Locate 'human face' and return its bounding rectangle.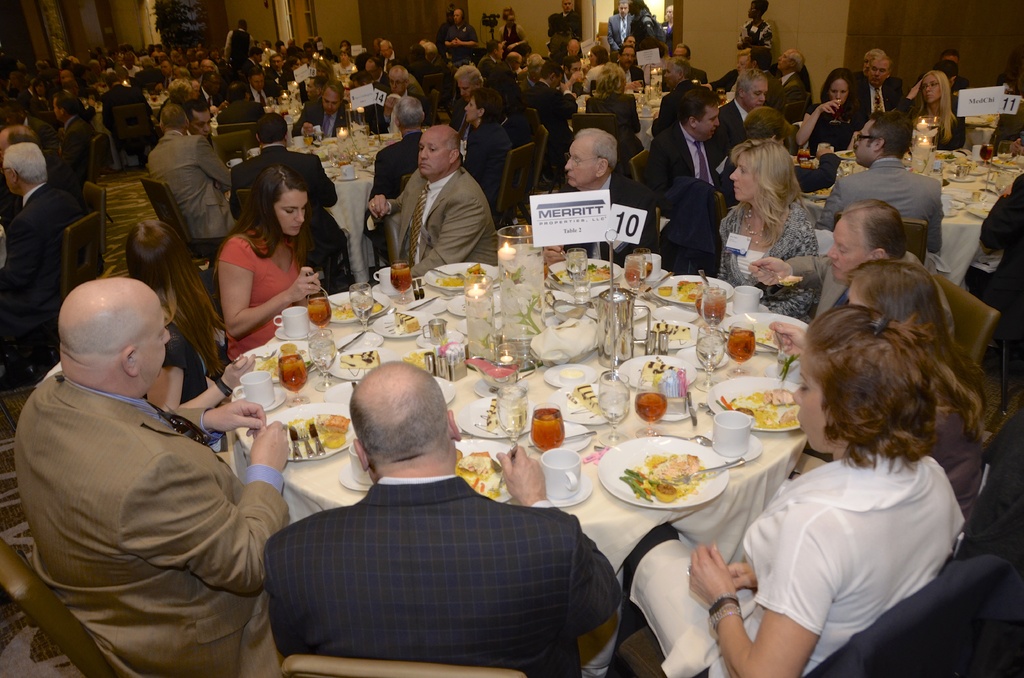
bbox=(390, 74, 403, 95).
